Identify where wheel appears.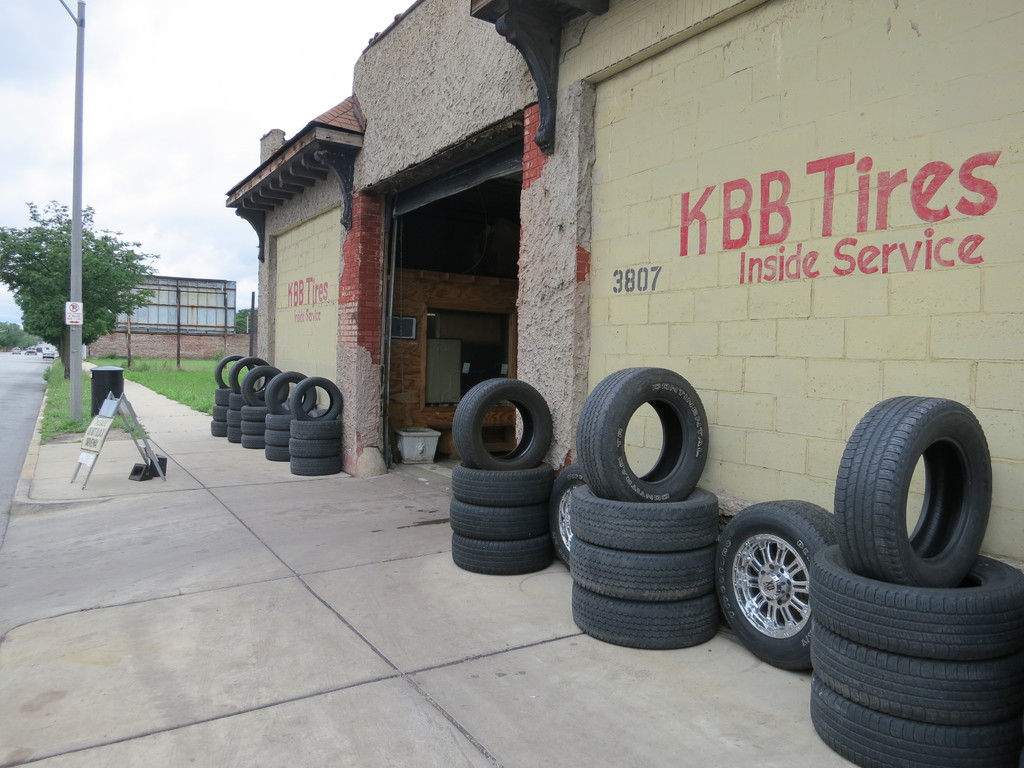
Appears at [left=452, top=373, right=552, bottom=467].
